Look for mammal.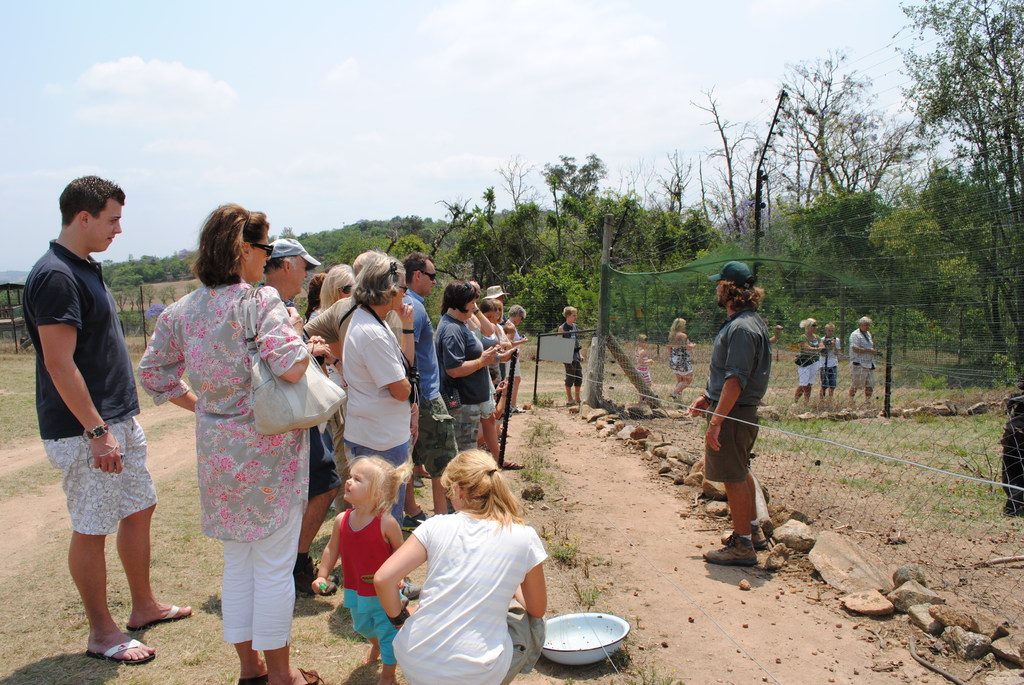
Found: bbox=(484, 284, 510, 414).
